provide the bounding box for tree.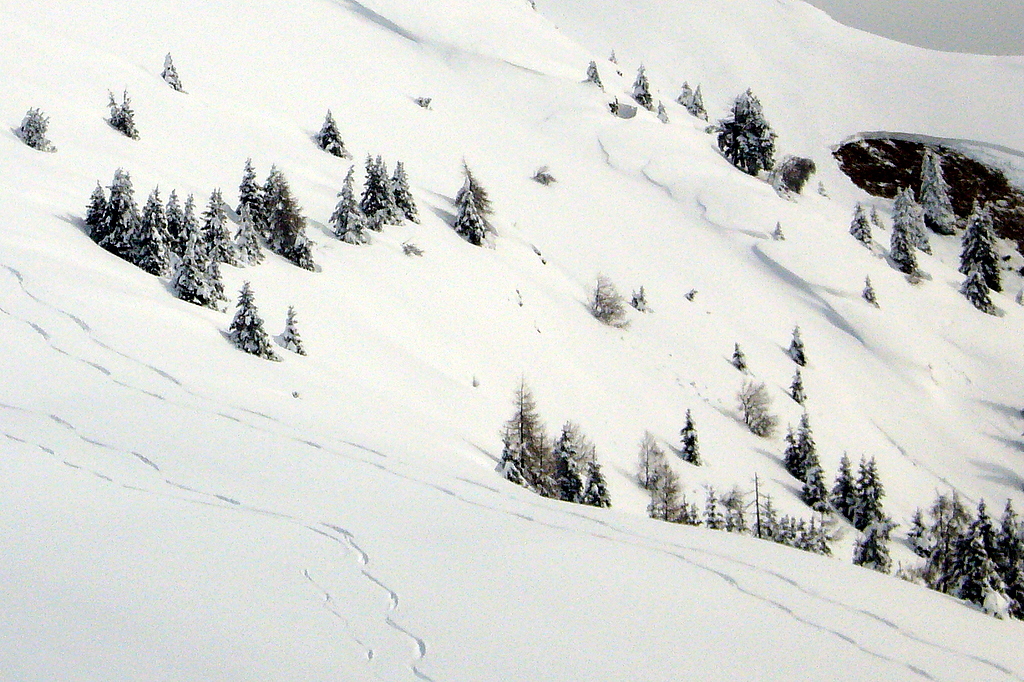
bbox(952, 197, 1009, 297).
